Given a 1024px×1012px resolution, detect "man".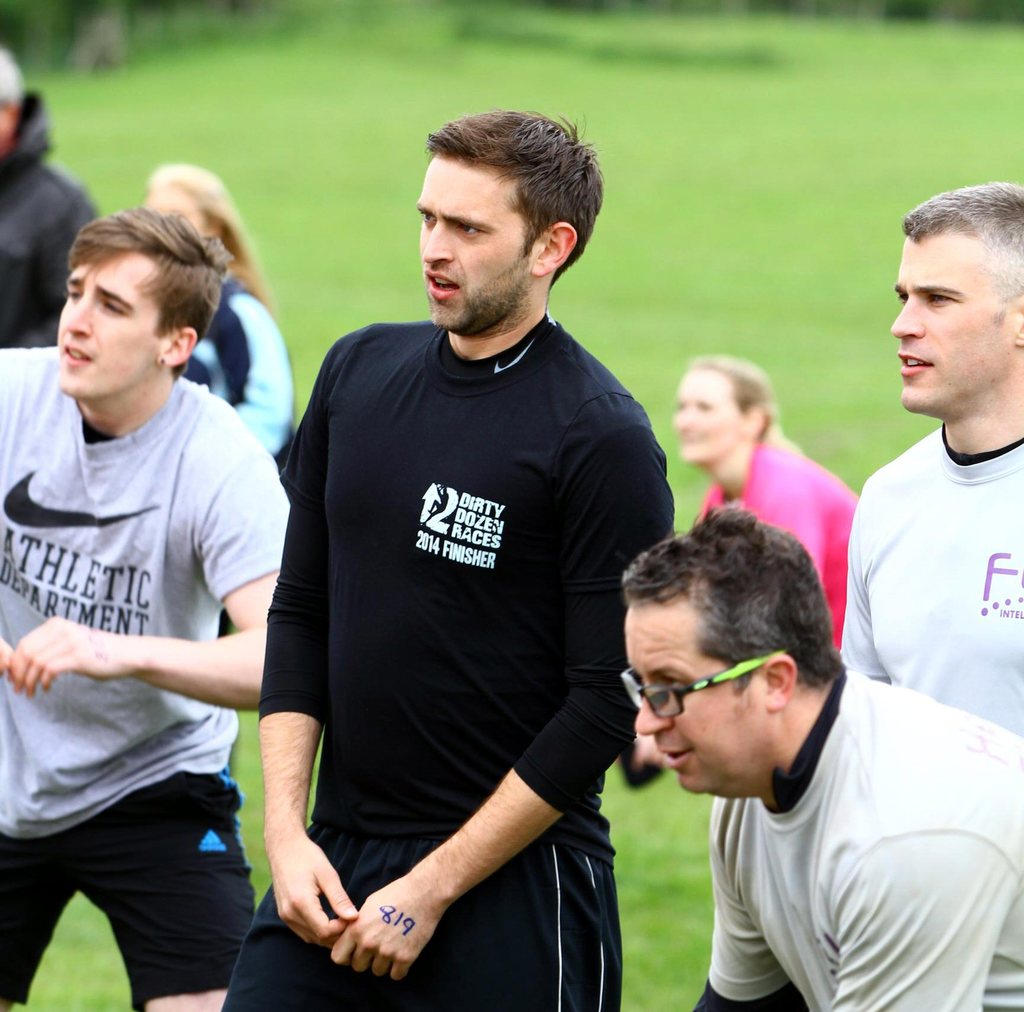
box(624, 508, 1023, 1011).
